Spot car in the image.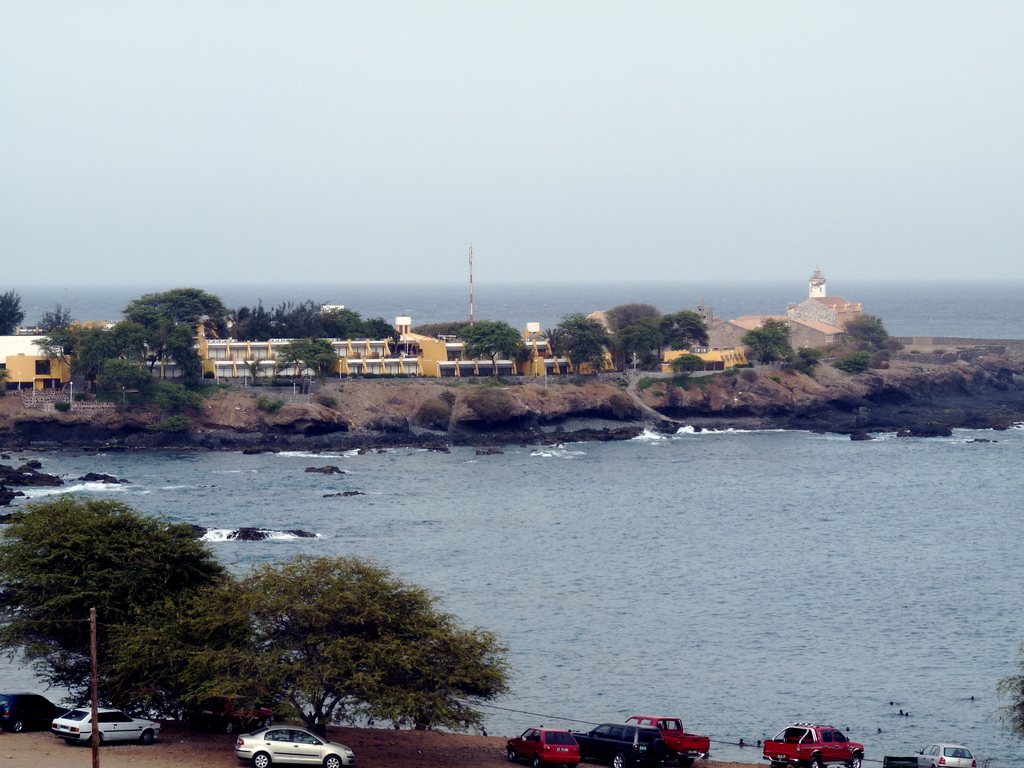
car found at left=49, top=705, right=163, bottom=750.
